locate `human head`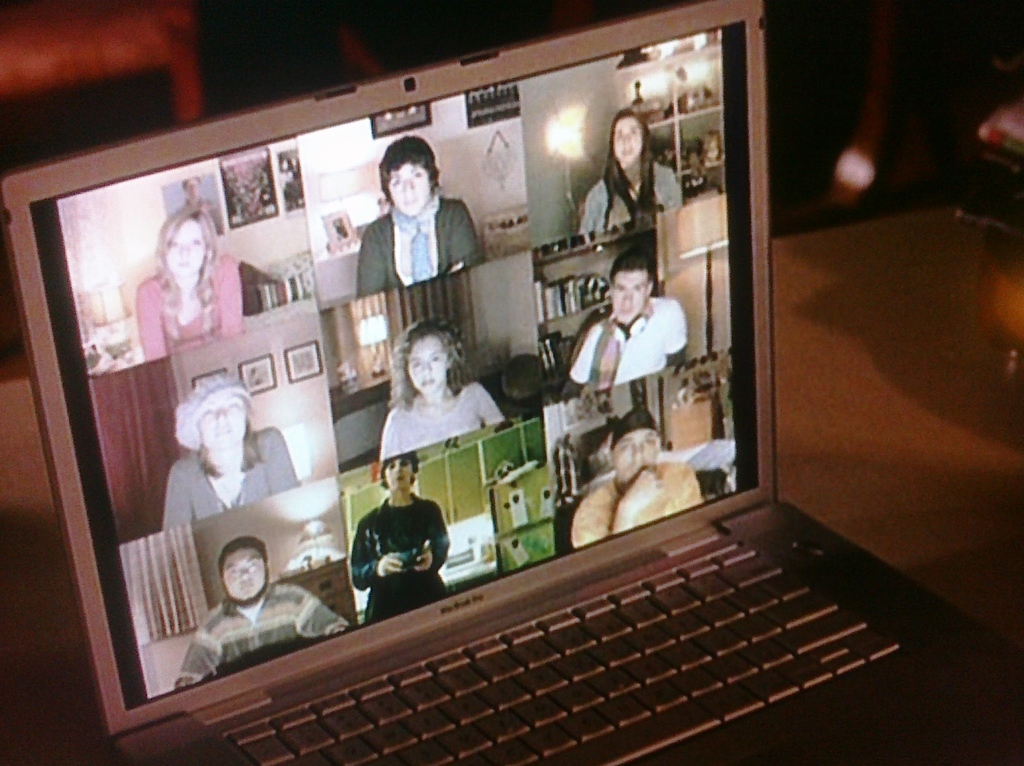
x1=610, y1=111, x2=645, y2=164
